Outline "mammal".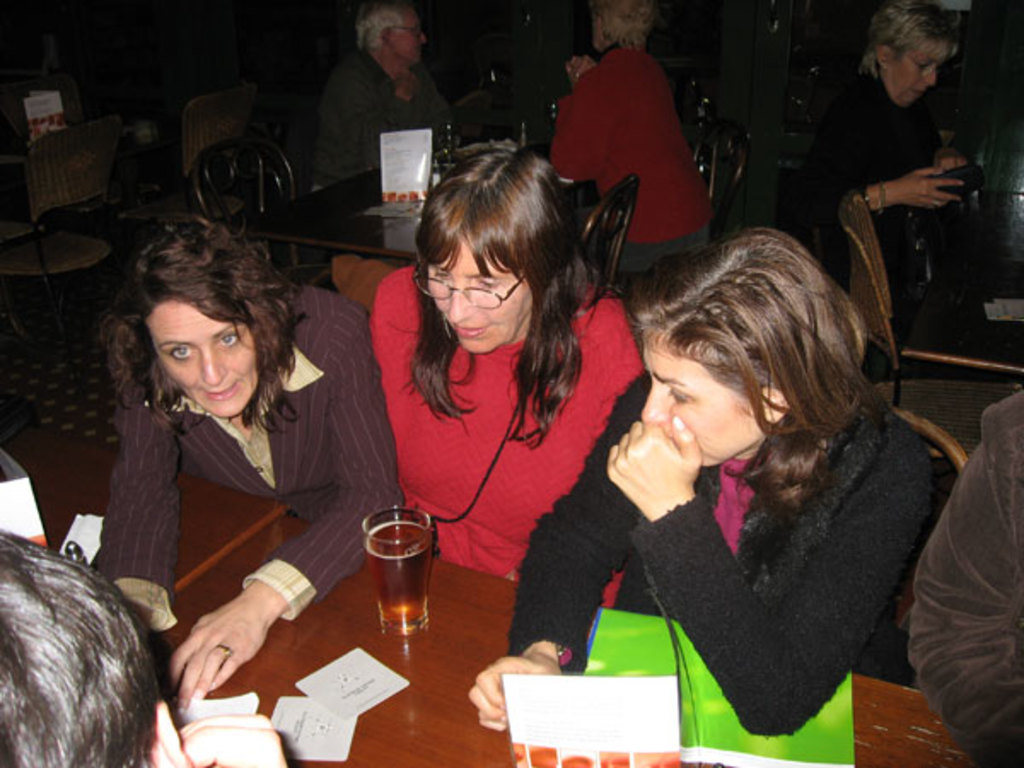
Outline: detection(99, 208, 403, 715).
